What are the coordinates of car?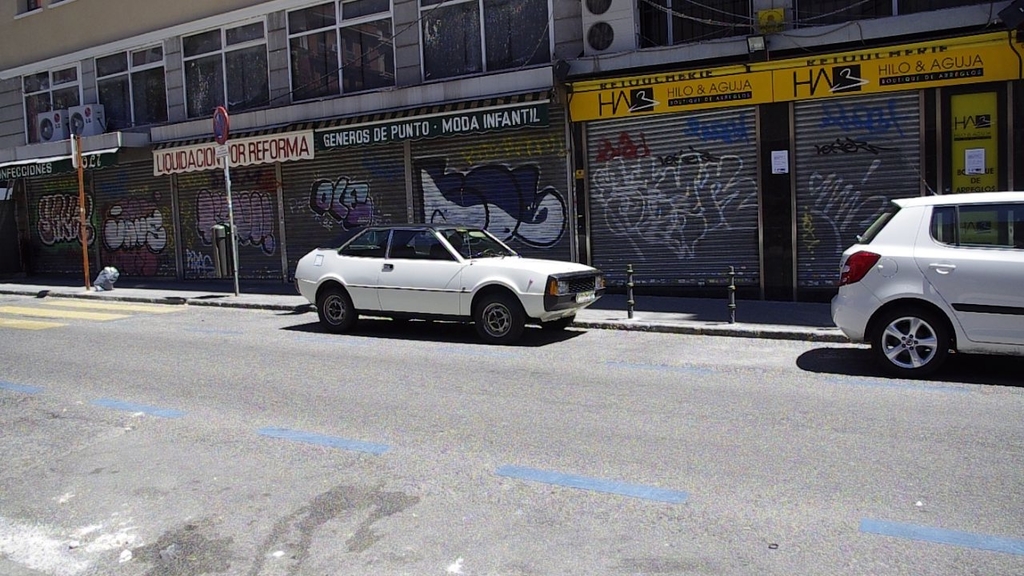
{"left": 293, "top": 192, "right": 607, "bottom": 347}.
